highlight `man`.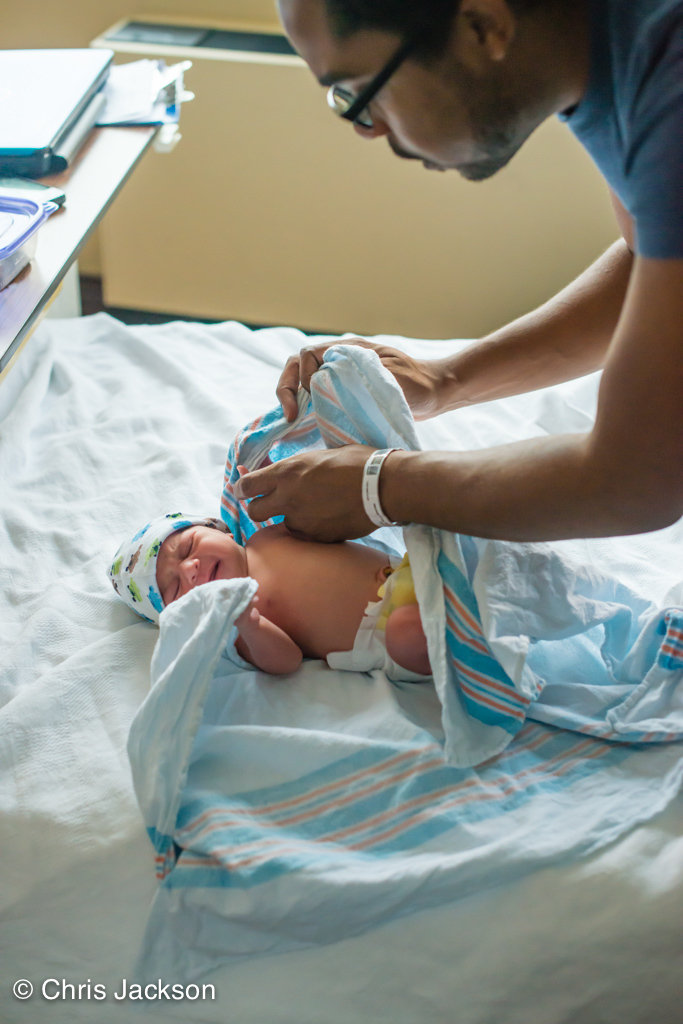
Highlighted region: [233, 0, 682, 548].
